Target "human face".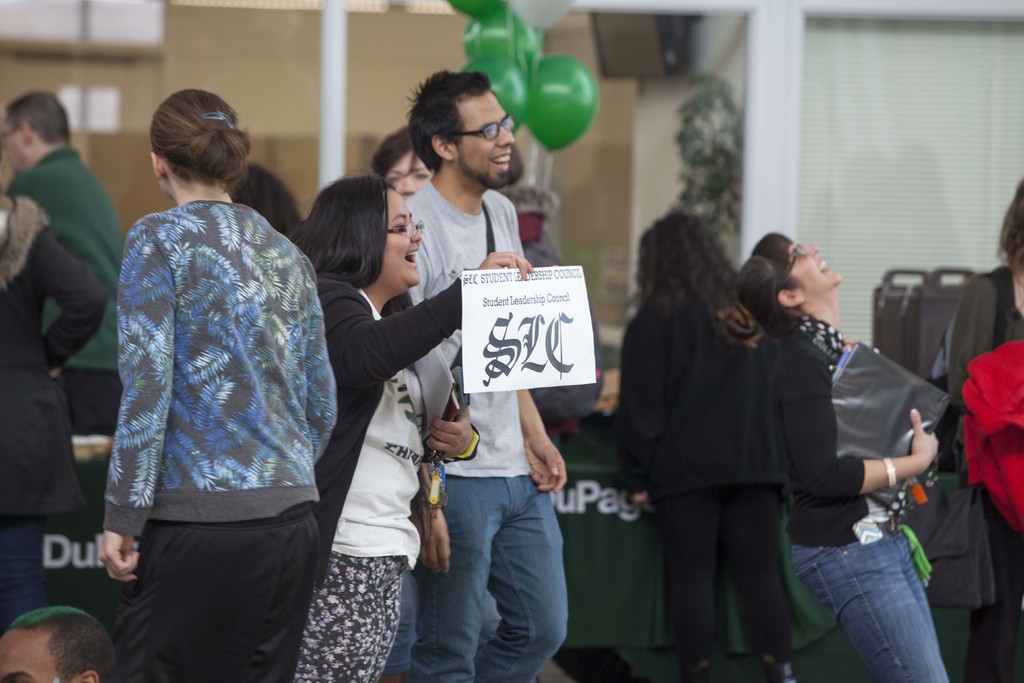
Target region: 0, 637, 75, 682.
